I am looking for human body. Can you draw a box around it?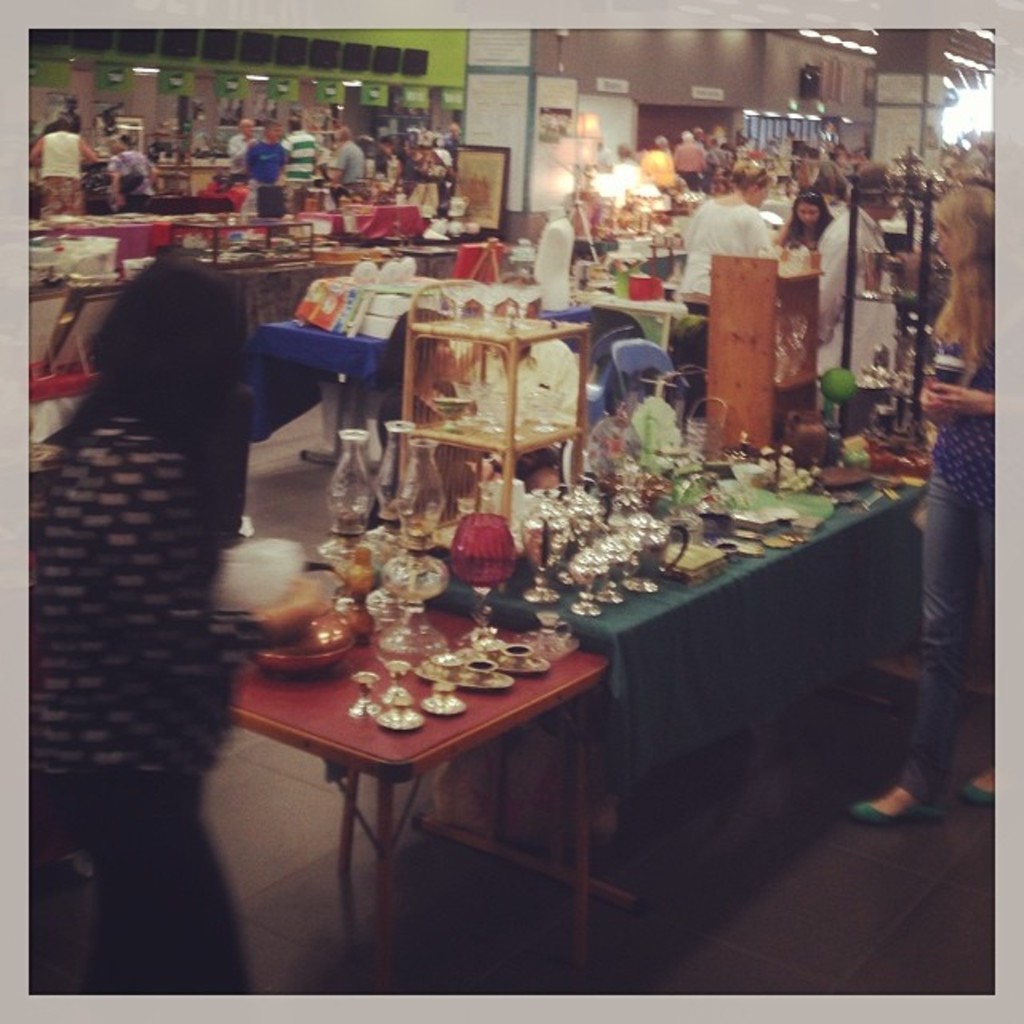
Sure, the bounding box is (682, 192, 766, 312).
